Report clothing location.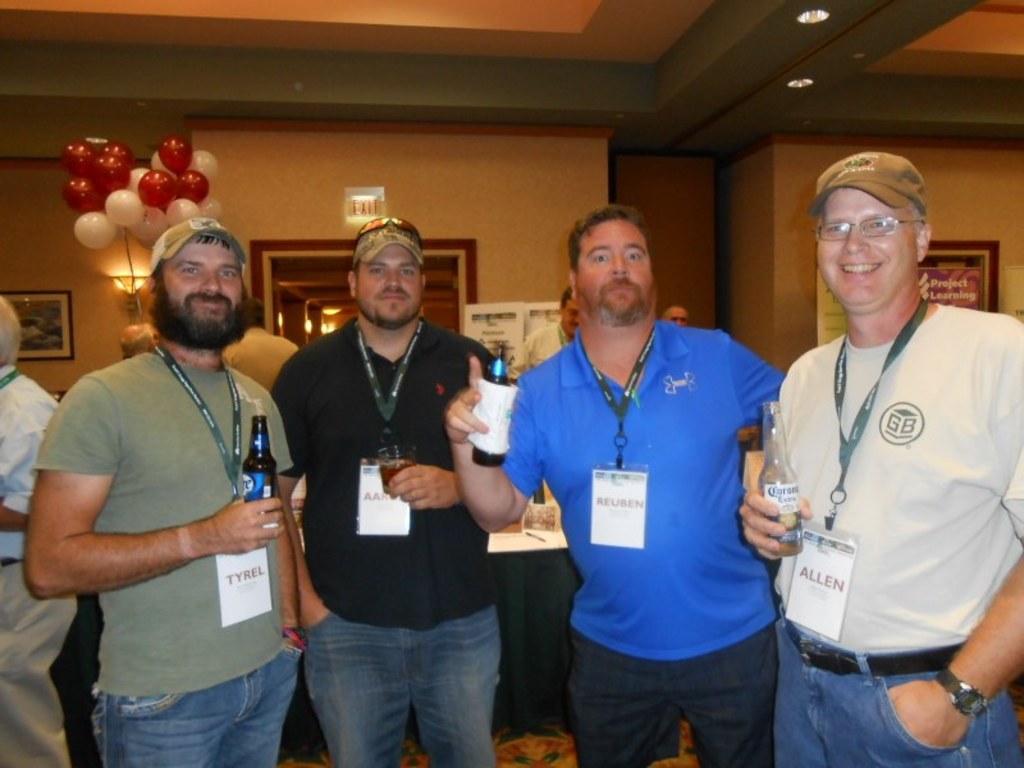
Report: crop(35, 358, 307, 767).
